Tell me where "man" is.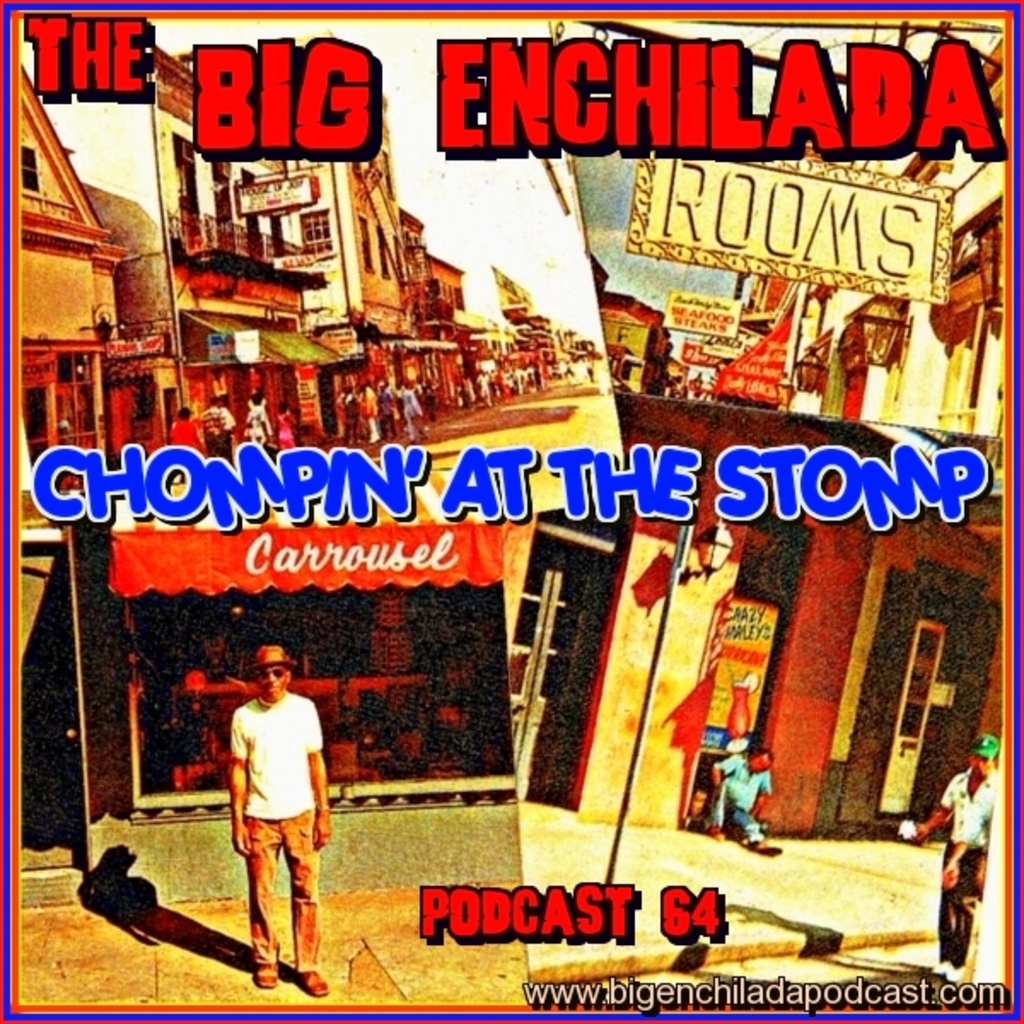
"man" is at <box>913,732,997,981</box>.
